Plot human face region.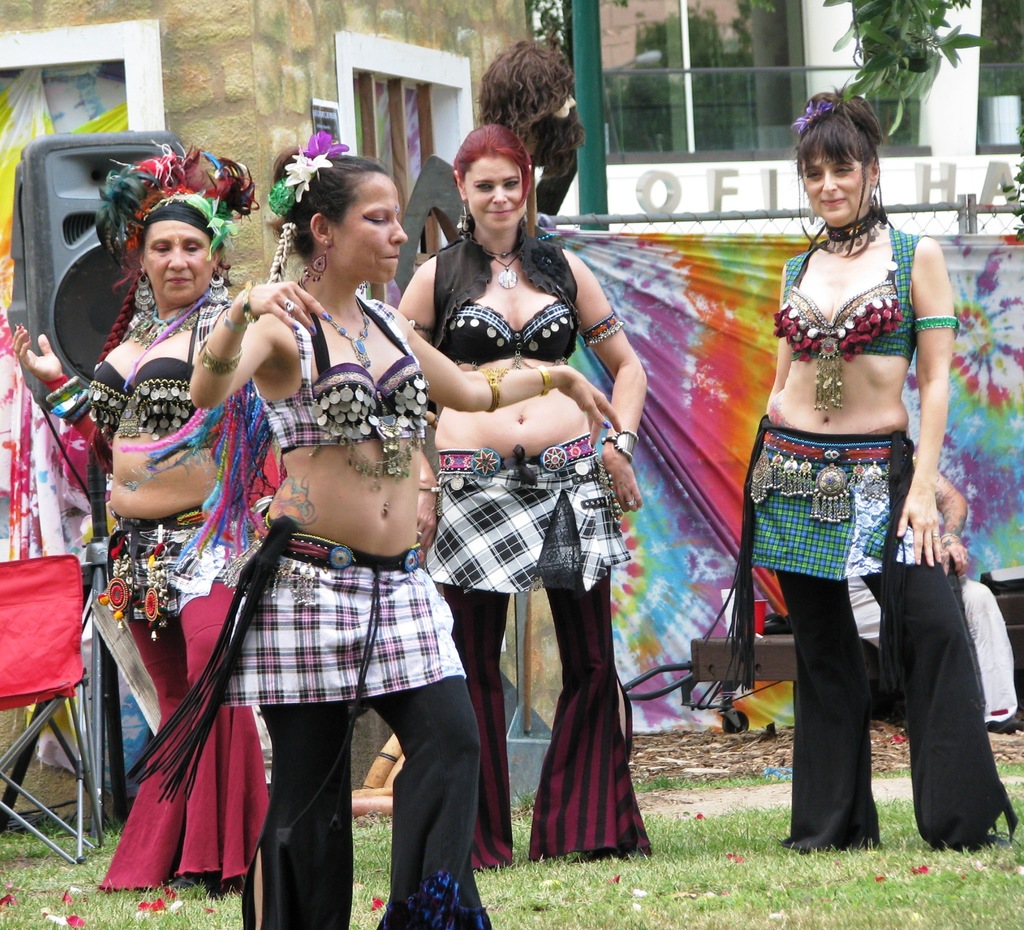
Plotted at x1=333, y1=179, x2=406, y2=282.
